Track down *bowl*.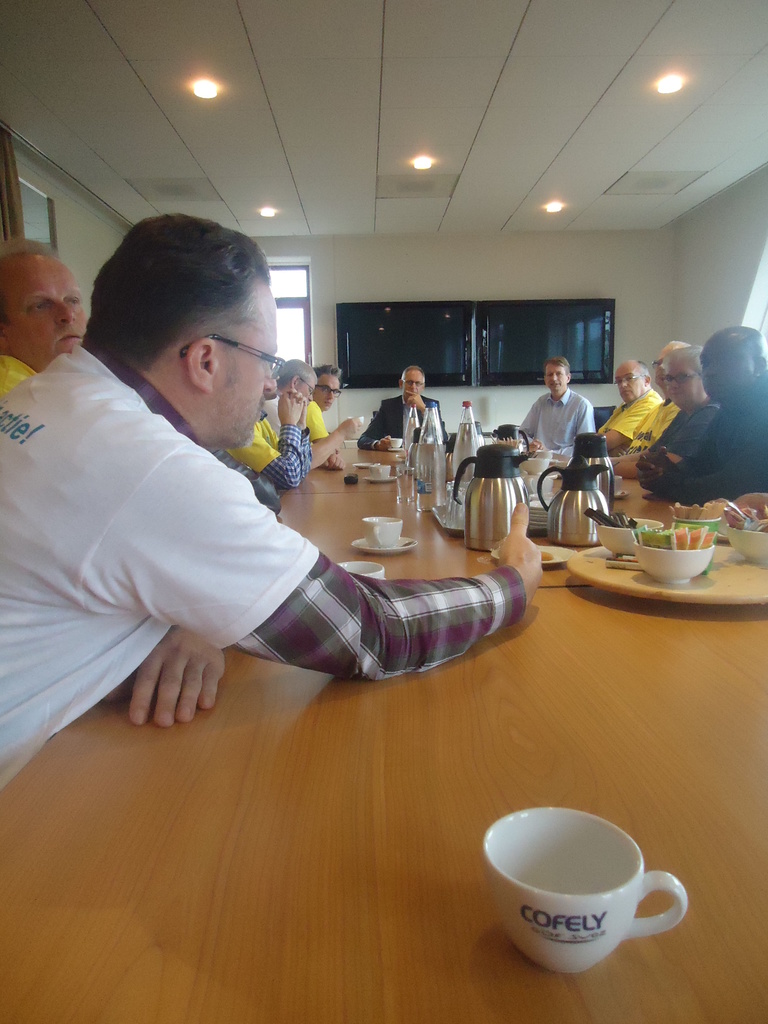
Tracked to <box>728,522,767,563</box>.
